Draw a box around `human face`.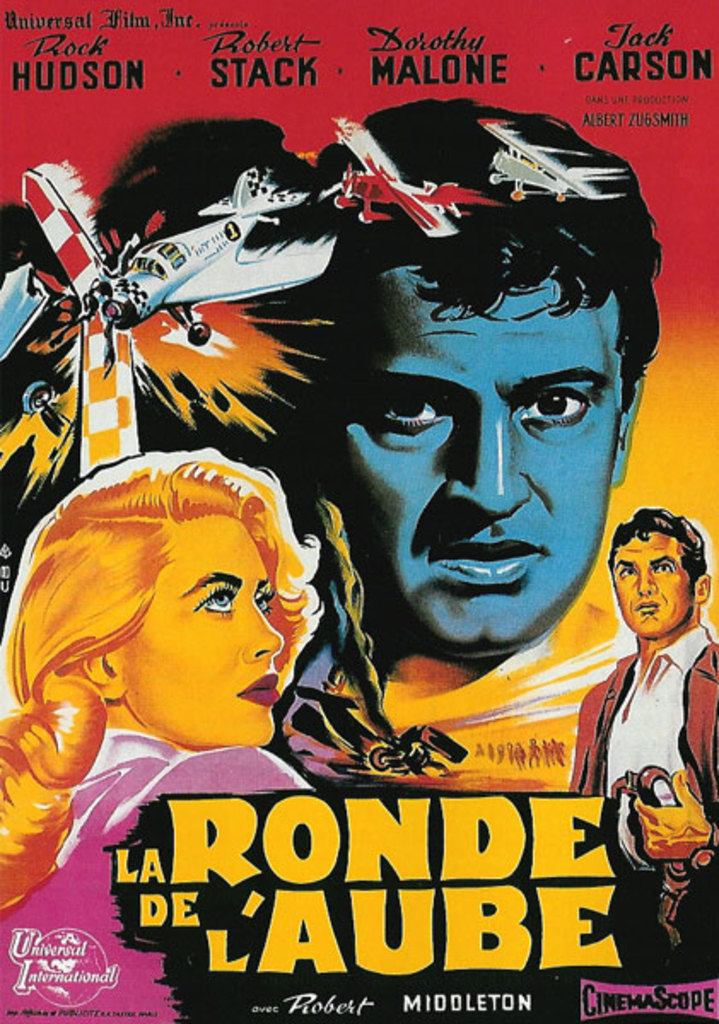
128:514:292:759.
